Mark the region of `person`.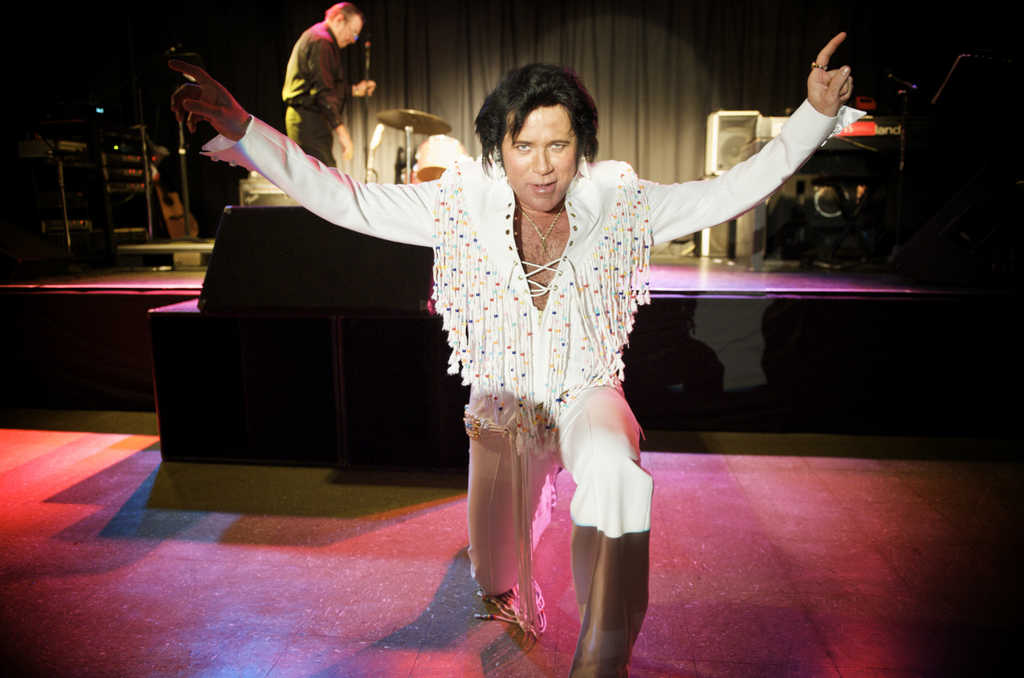
Region: x1=162 y1=32 x2=852 y2=677.
